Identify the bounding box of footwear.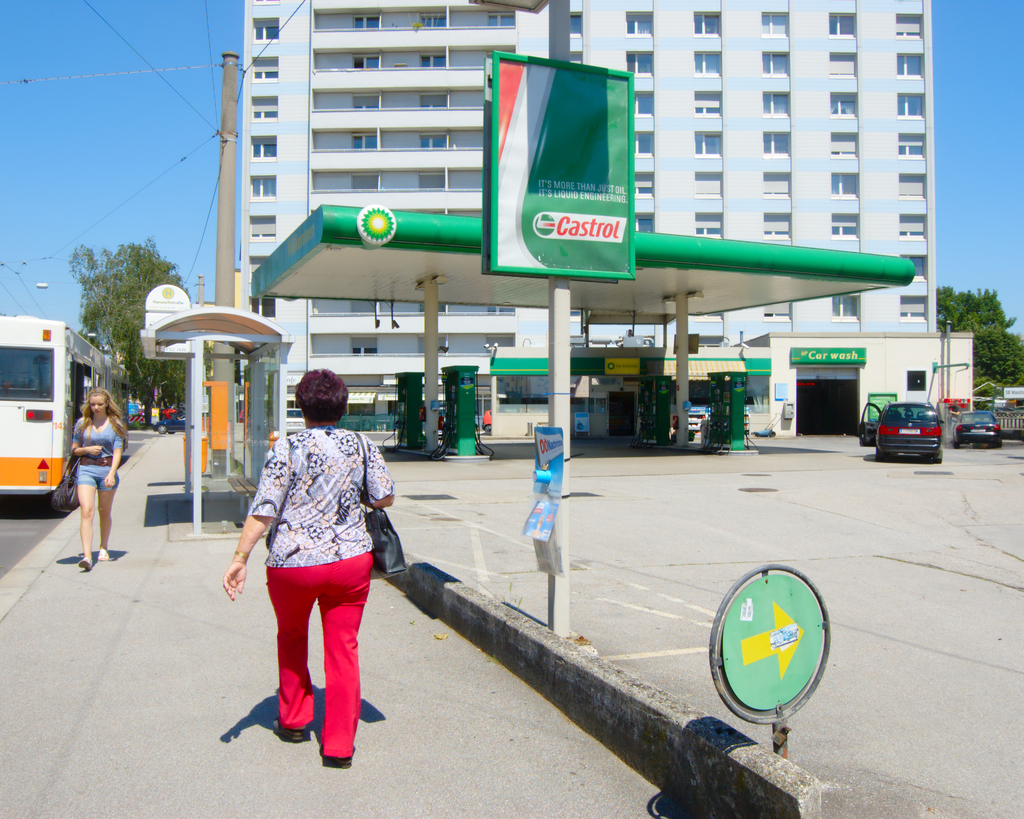
{"x1": 84, "y1": 555, "x2": 95, "y2": 570}.
